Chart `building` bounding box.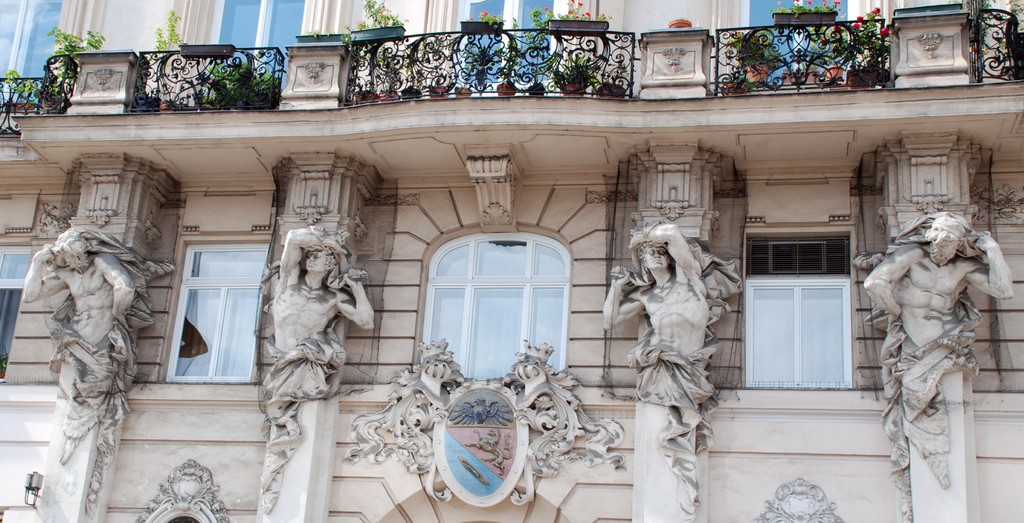
Charted: select_region(2, 0, 1023, 522).
